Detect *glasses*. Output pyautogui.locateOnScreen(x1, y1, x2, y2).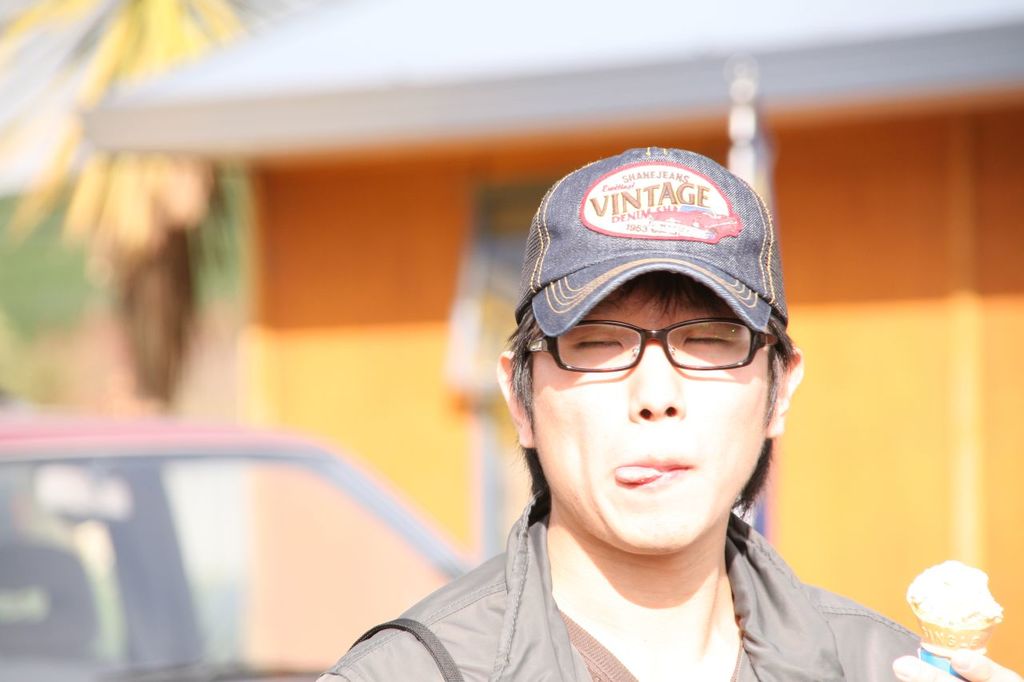
pyautogui.locateOnScreen(512, 317, 777, 377).
